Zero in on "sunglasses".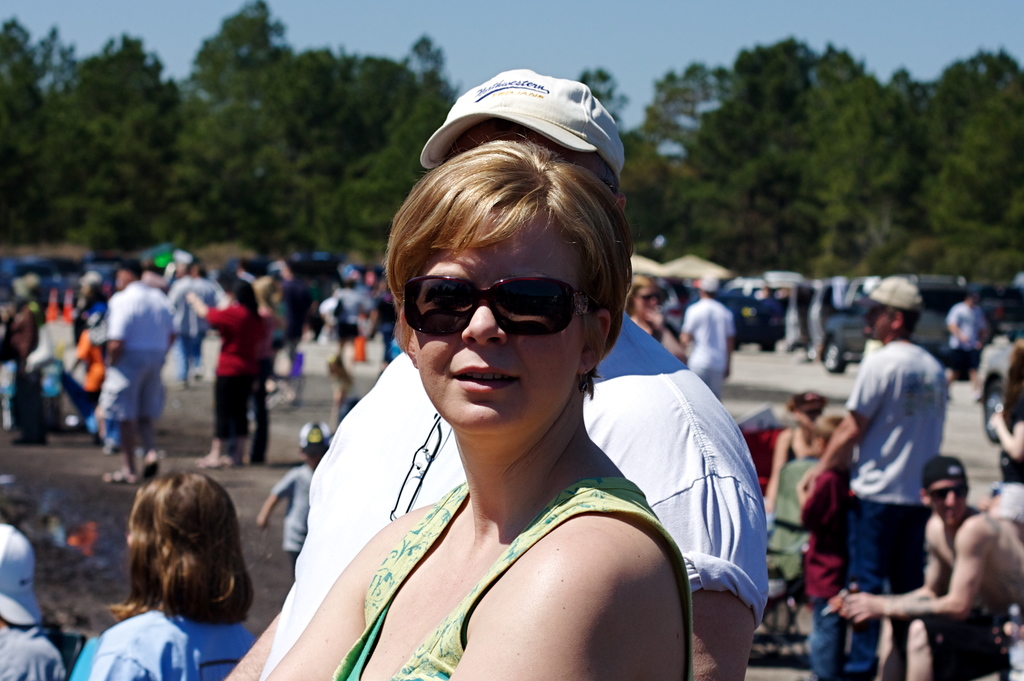
Zeroed in: box(931, 481, 973, 503).
